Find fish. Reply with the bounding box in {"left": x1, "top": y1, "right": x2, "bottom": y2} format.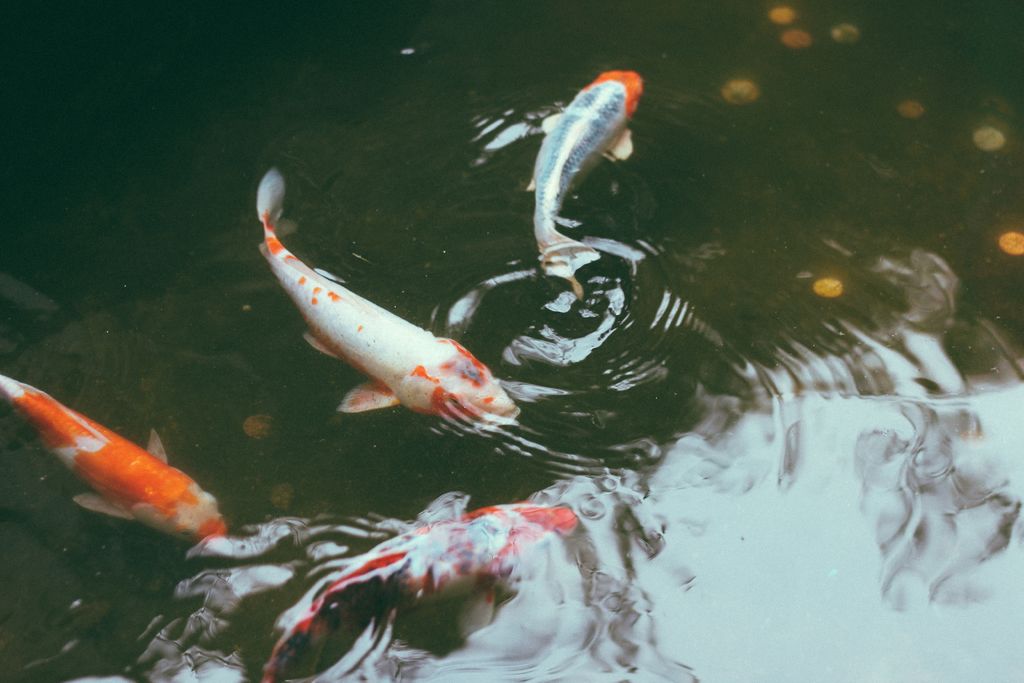
{"left": 0, "top": 372, "right": 229, "bottom": 539}.
